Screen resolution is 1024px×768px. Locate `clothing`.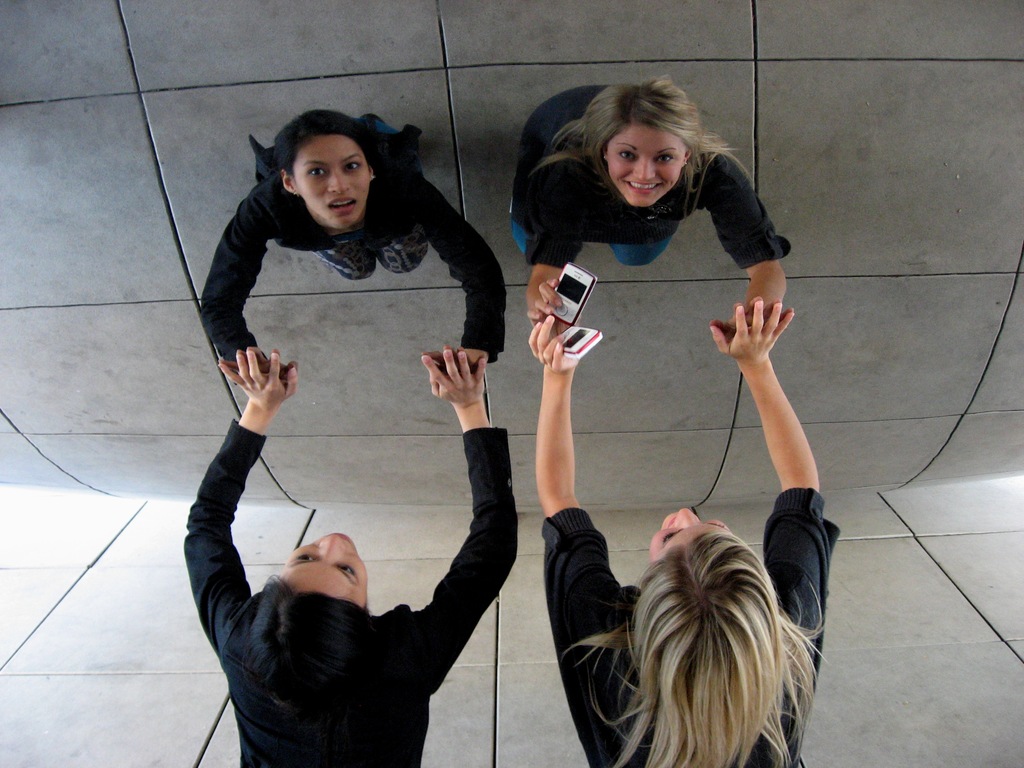
{"left": 182, "top": 415, "right": 513, "bottom": 767}.
